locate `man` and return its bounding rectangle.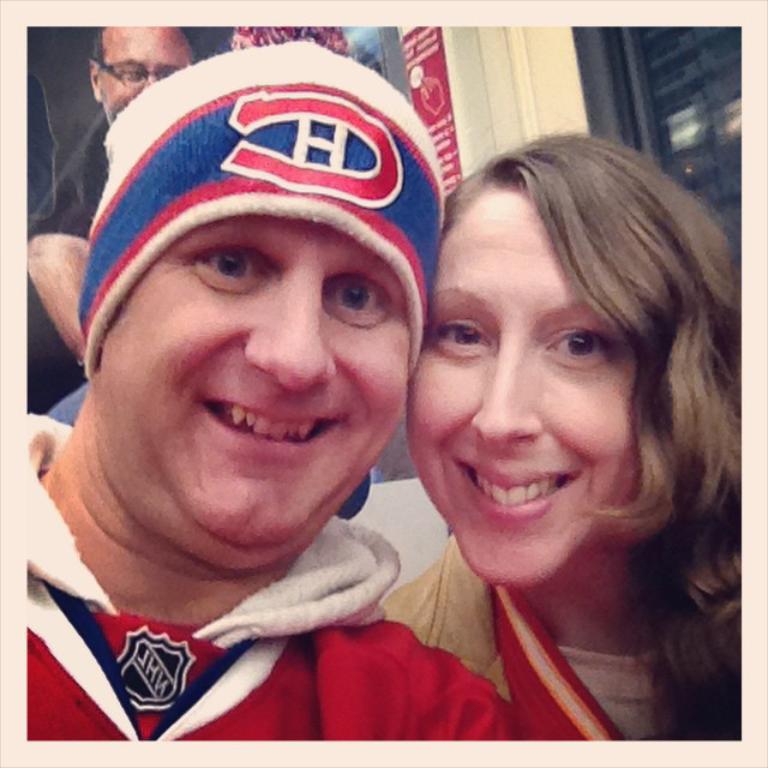
<bbox>17, 17, 198, 395</bbox>.
